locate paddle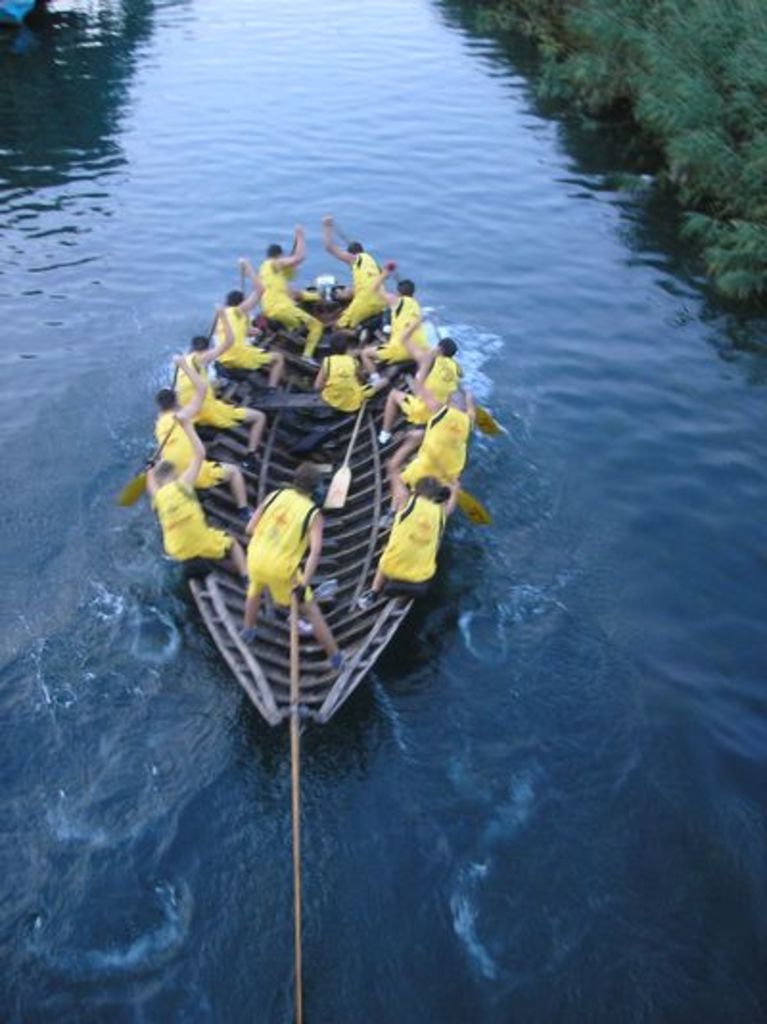
[left=326, top=403, right=368, bottom=508]
